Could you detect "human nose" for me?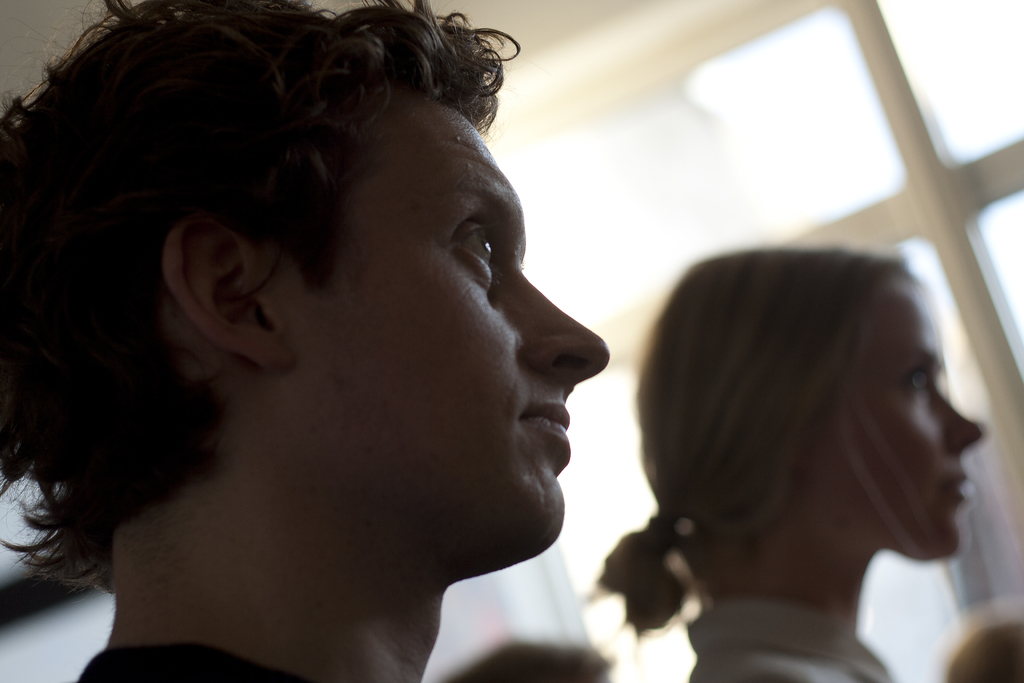
Detection result: 938 383 986 457.
